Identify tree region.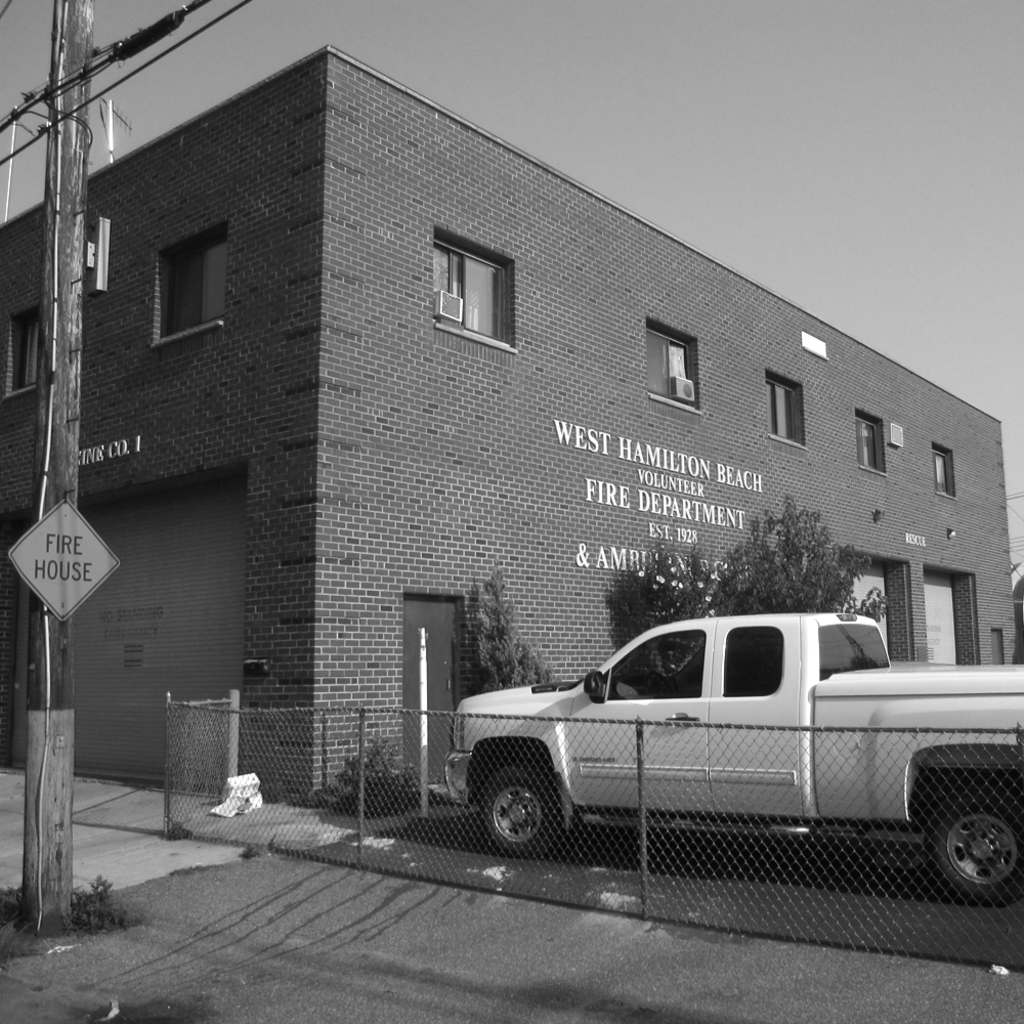
Region: rect(460, 568, 555, 693).
